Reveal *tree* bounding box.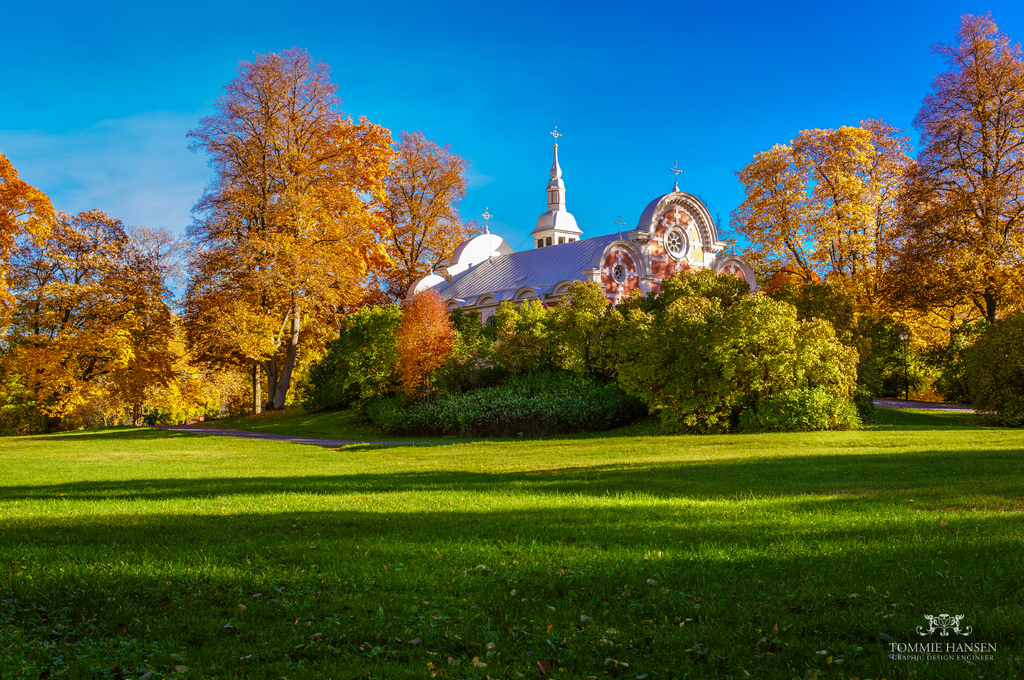
Revealed: box=[380, 276, 467, 390].
